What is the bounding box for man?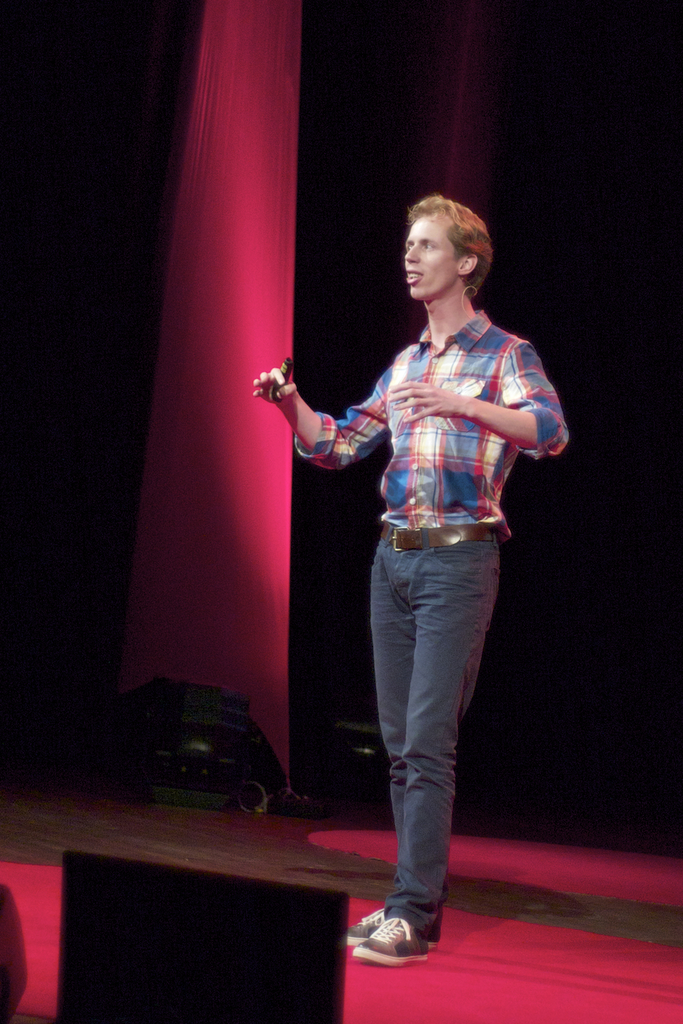
region(260, 197, 559, 978).
